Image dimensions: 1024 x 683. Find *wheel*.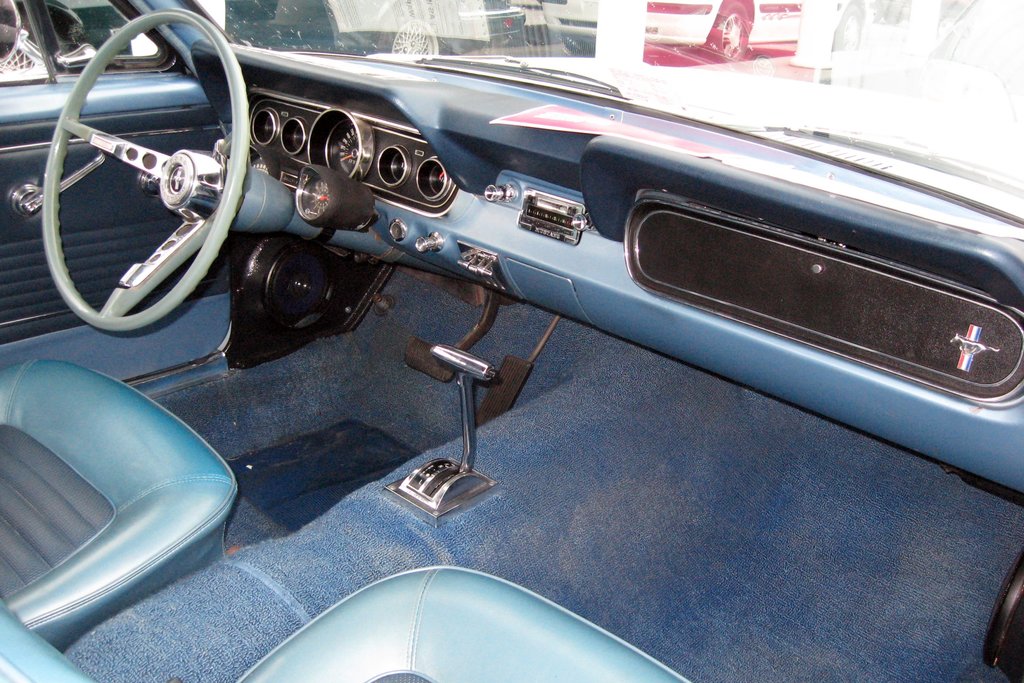
select_region(701, 4, 750, 62).
